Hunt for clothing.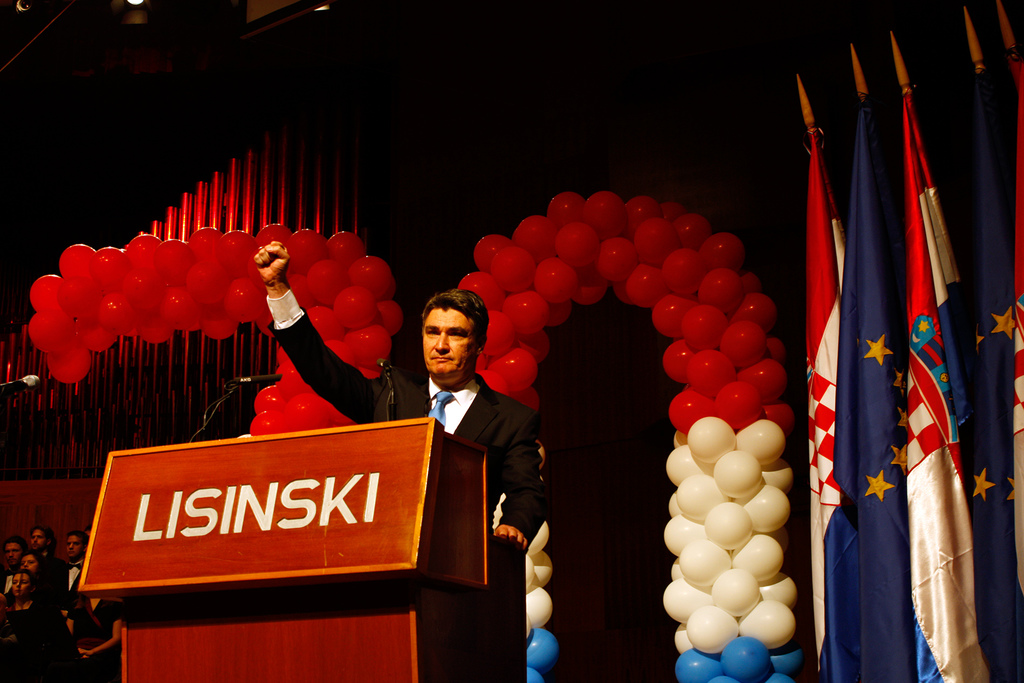
Hunted down at bbox=(57, 559, 87, 603).
